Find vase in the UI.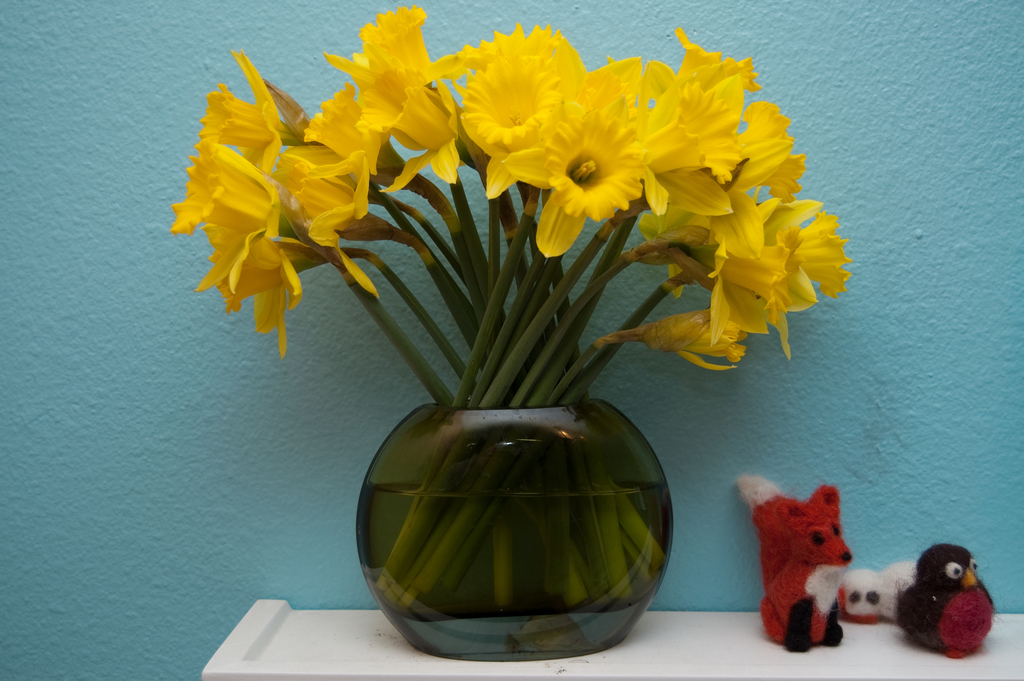
UI element at 354,401,675,661.
